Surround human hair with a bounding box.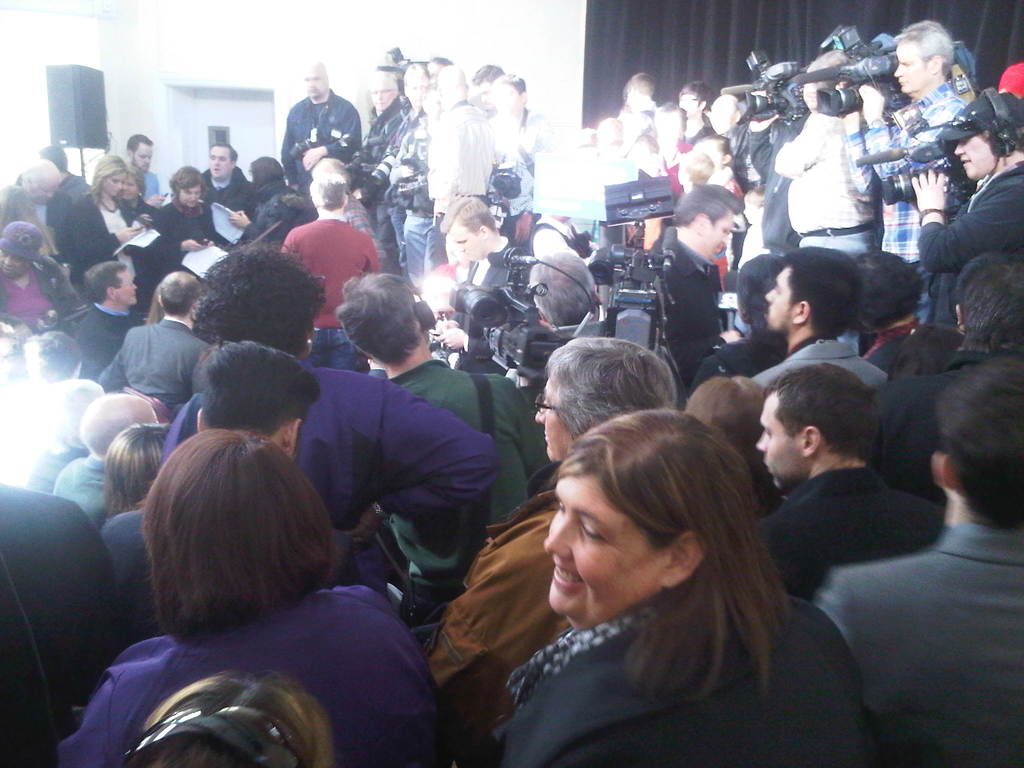
rect(631, 72, 655, 97).
